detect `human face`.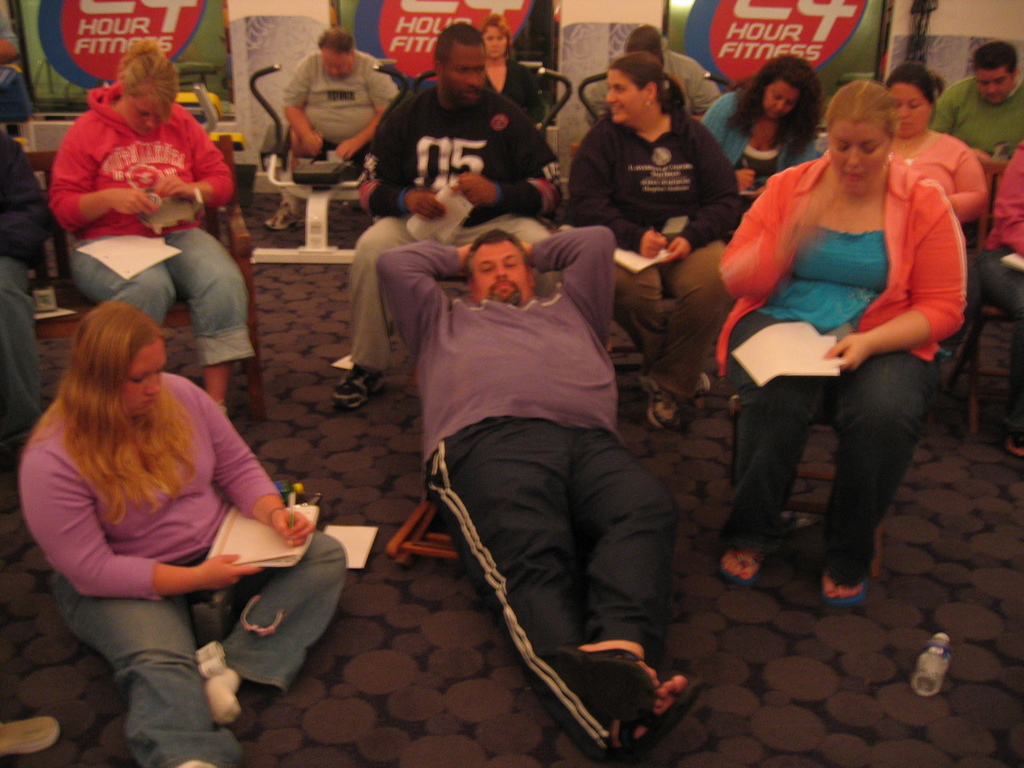
Detected at [x1=121, y1=338, x2=167, y2=415].
